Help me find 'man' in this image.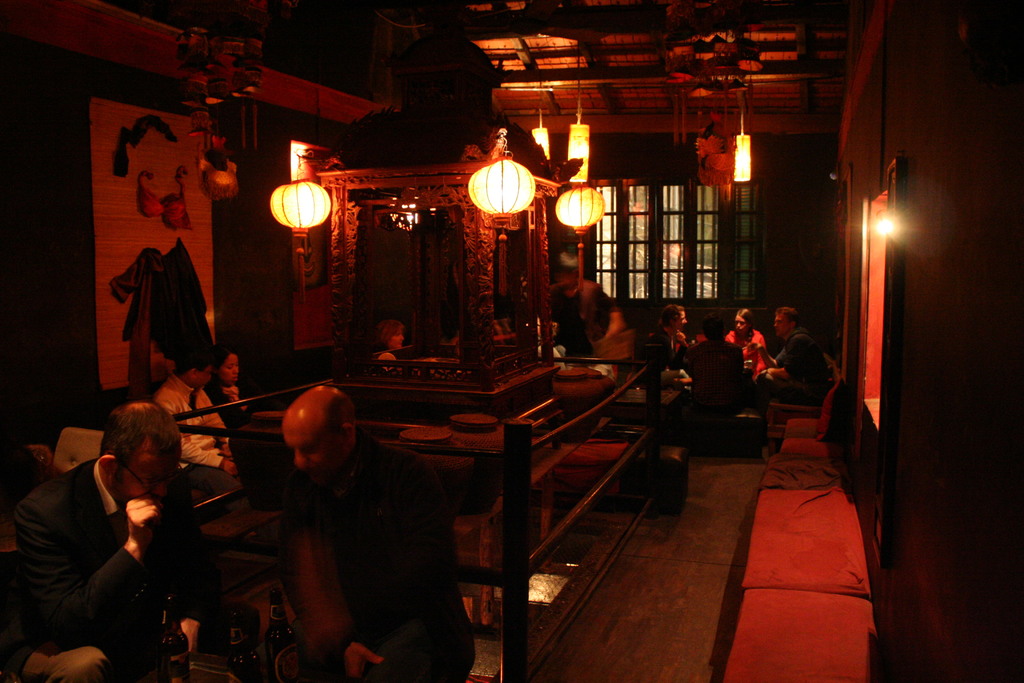
Found it: <region>155, 343, 243, 502</region>.
